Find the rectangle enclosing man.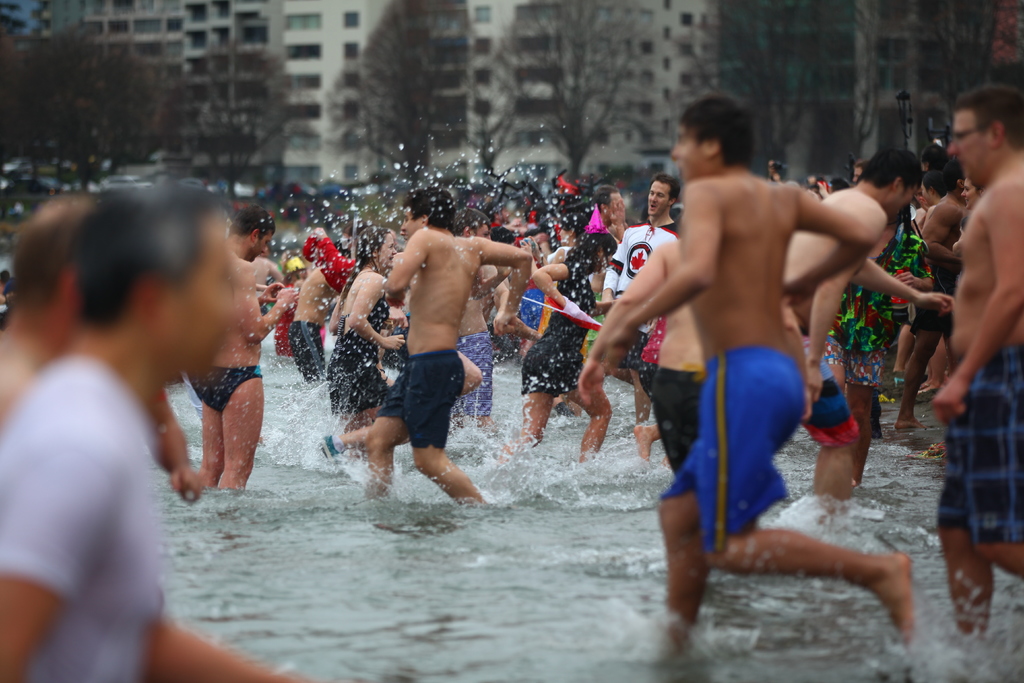
(779, 144, 952, 529).
